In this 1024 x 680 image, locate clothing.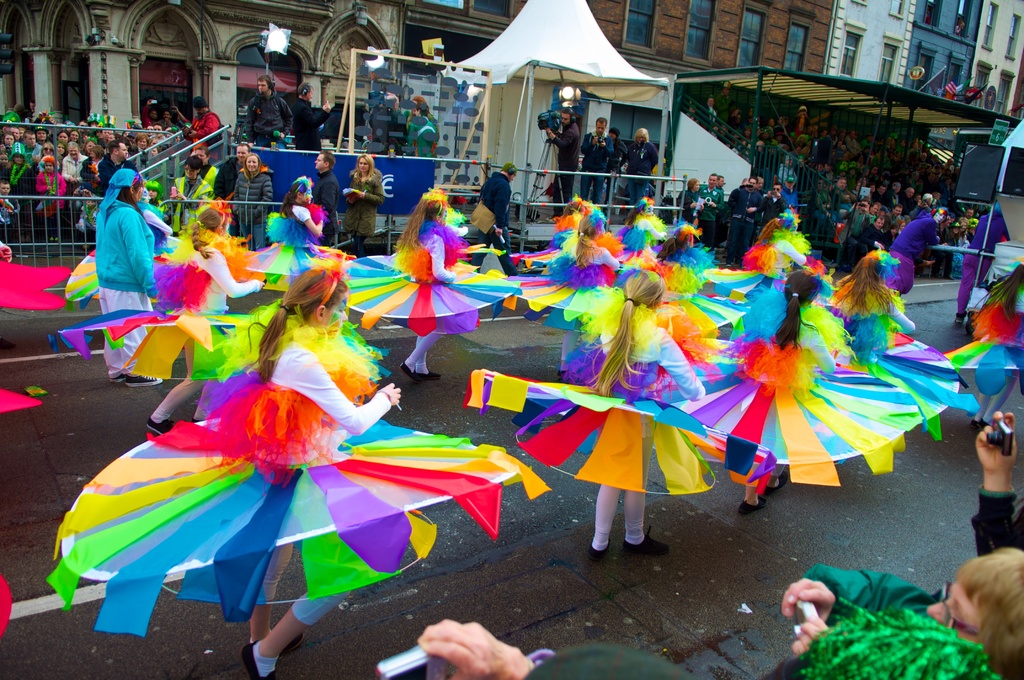
Bounding box: [x1=546, y1=114, x2=572, y2=195].
